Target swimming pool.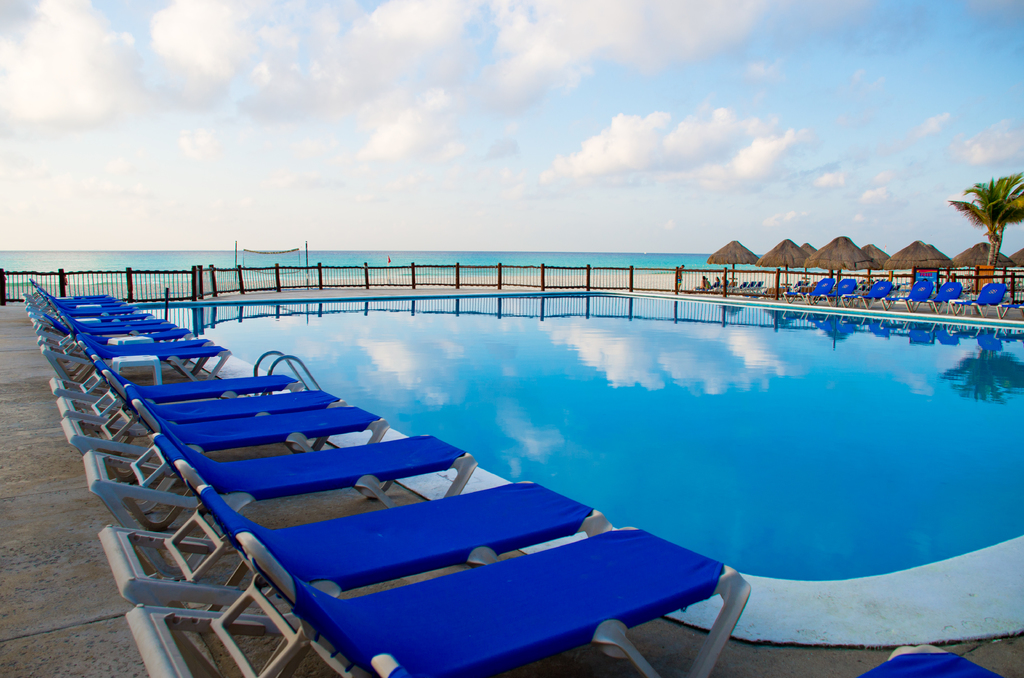
Target region: detection(124, 291, 1023, 648).
